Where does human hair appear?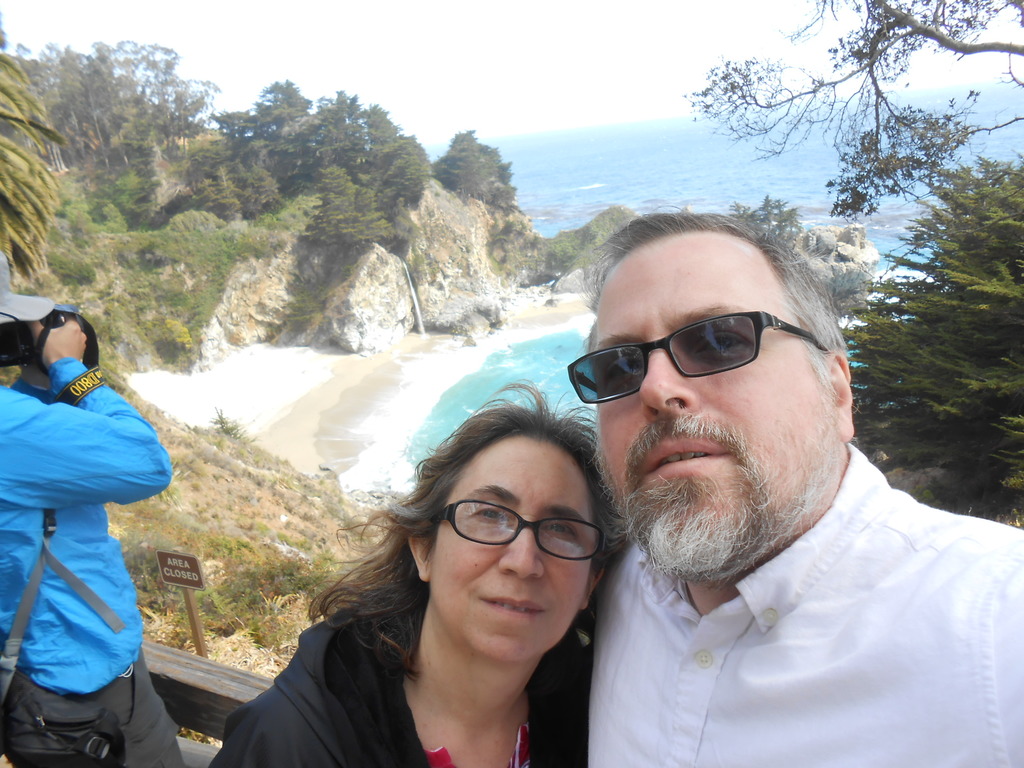
Appears at {"left": 581, "top": 220, "right": 849, "bottom": 397}.
